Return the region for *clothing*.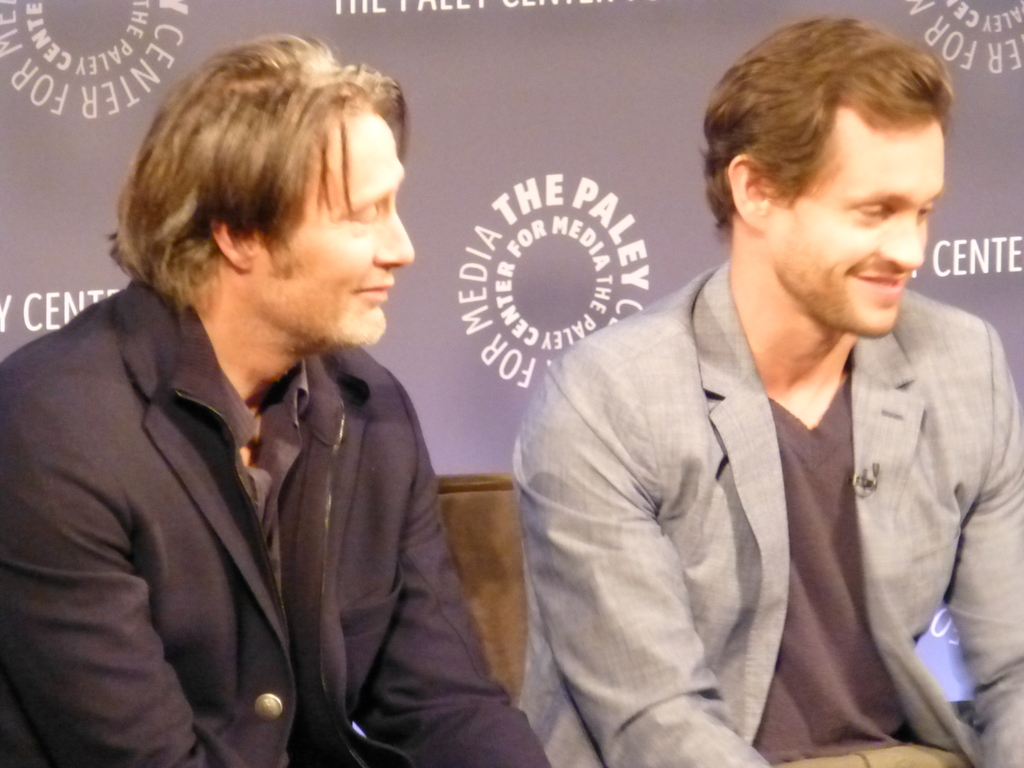
<region>484, 228, 1017, 750</region>.
